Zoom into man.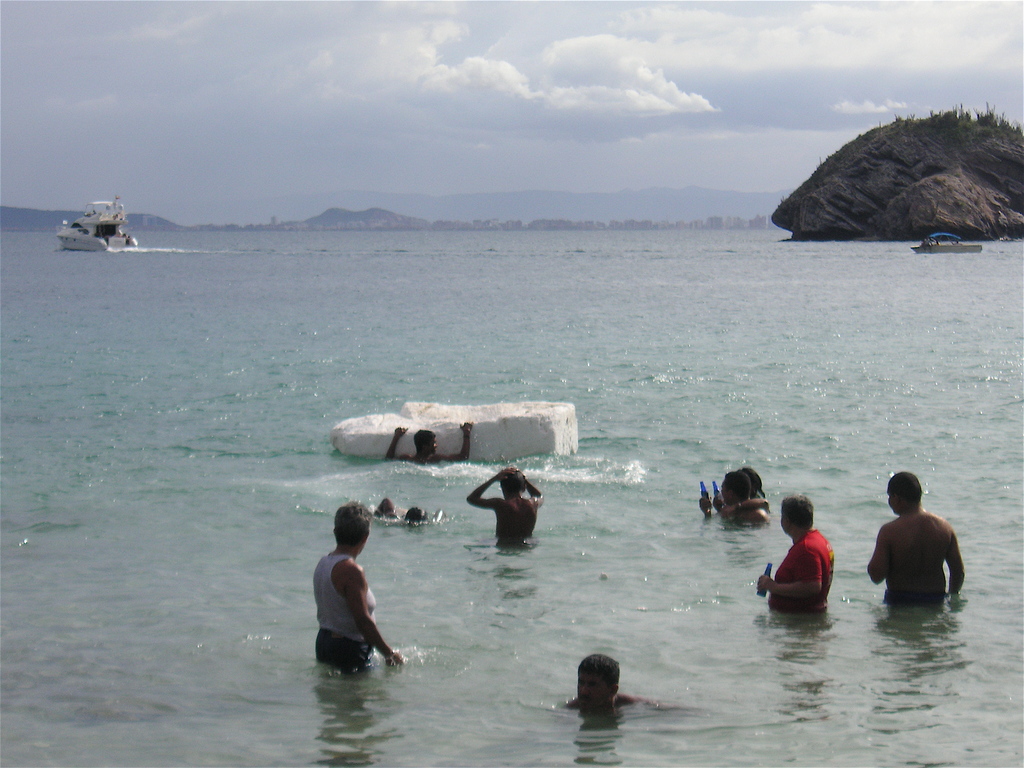
Zoom target: 311,500,406,678.
